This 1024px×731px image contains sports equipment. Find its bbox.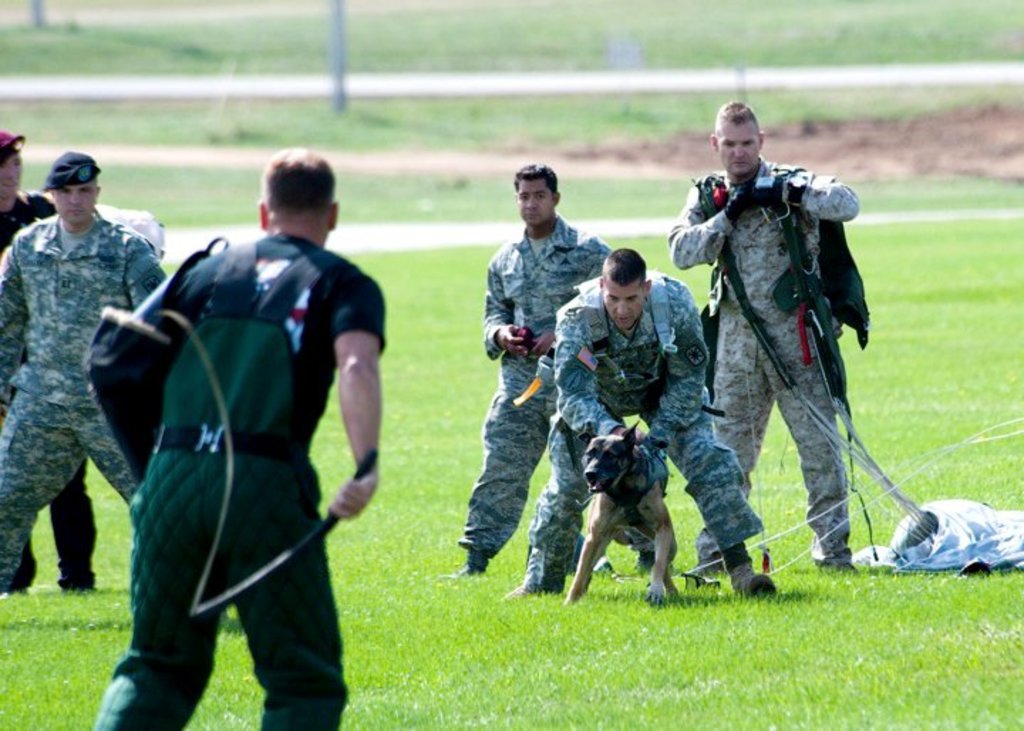
l=448, t=556, r=492, b=573.
